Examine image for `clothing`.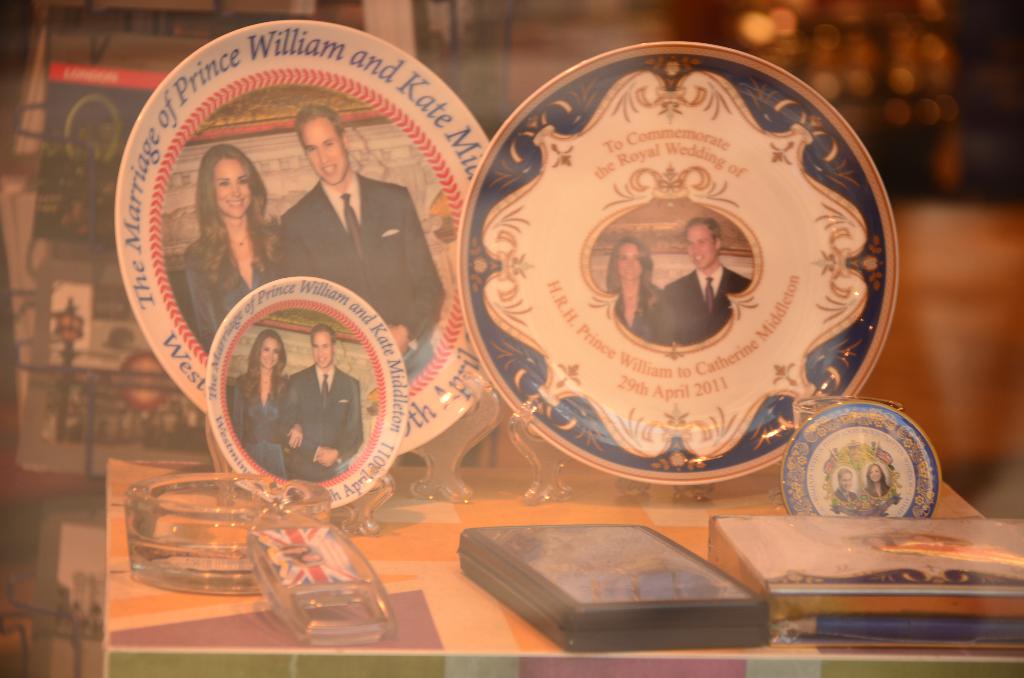
Examination result: rect(181, 233, 277, 347).
